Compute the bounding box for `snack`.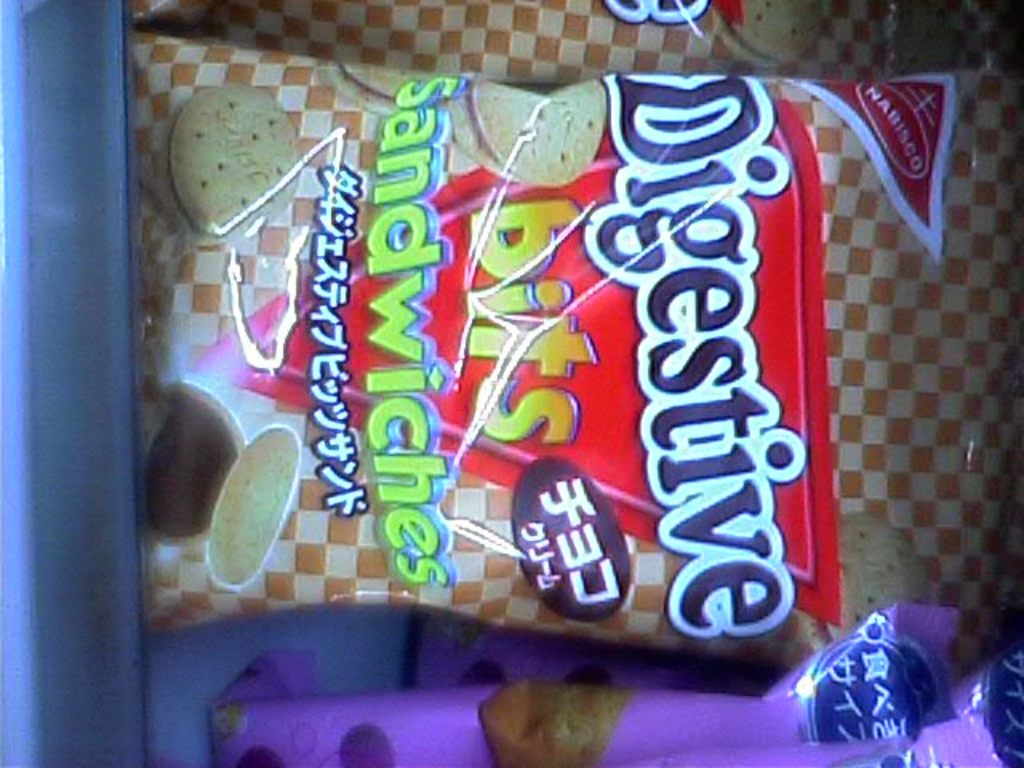
(x1=128, y1=384, x2=246, y2=546).
